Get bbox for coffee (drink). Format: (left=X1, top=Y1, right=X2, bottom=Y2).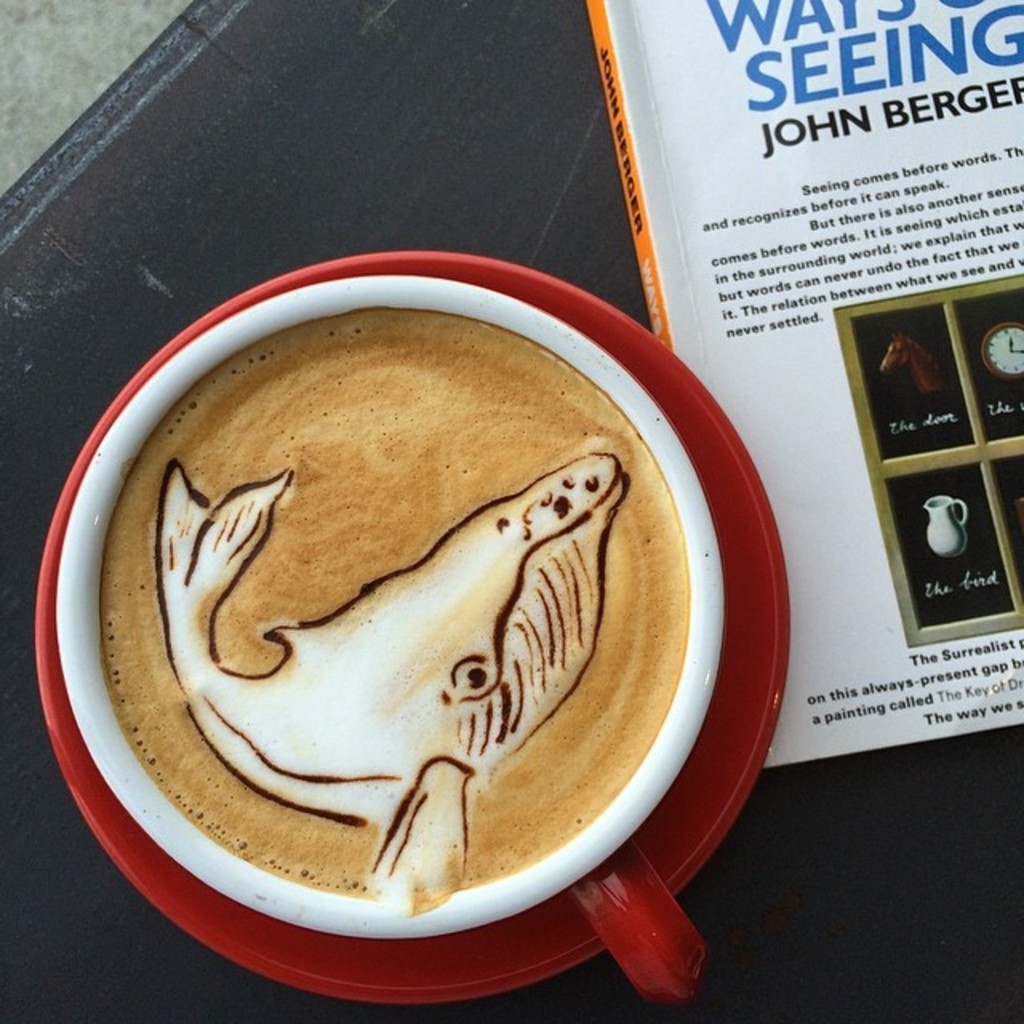
(left=96, top=314, right=688, bottom=912).
